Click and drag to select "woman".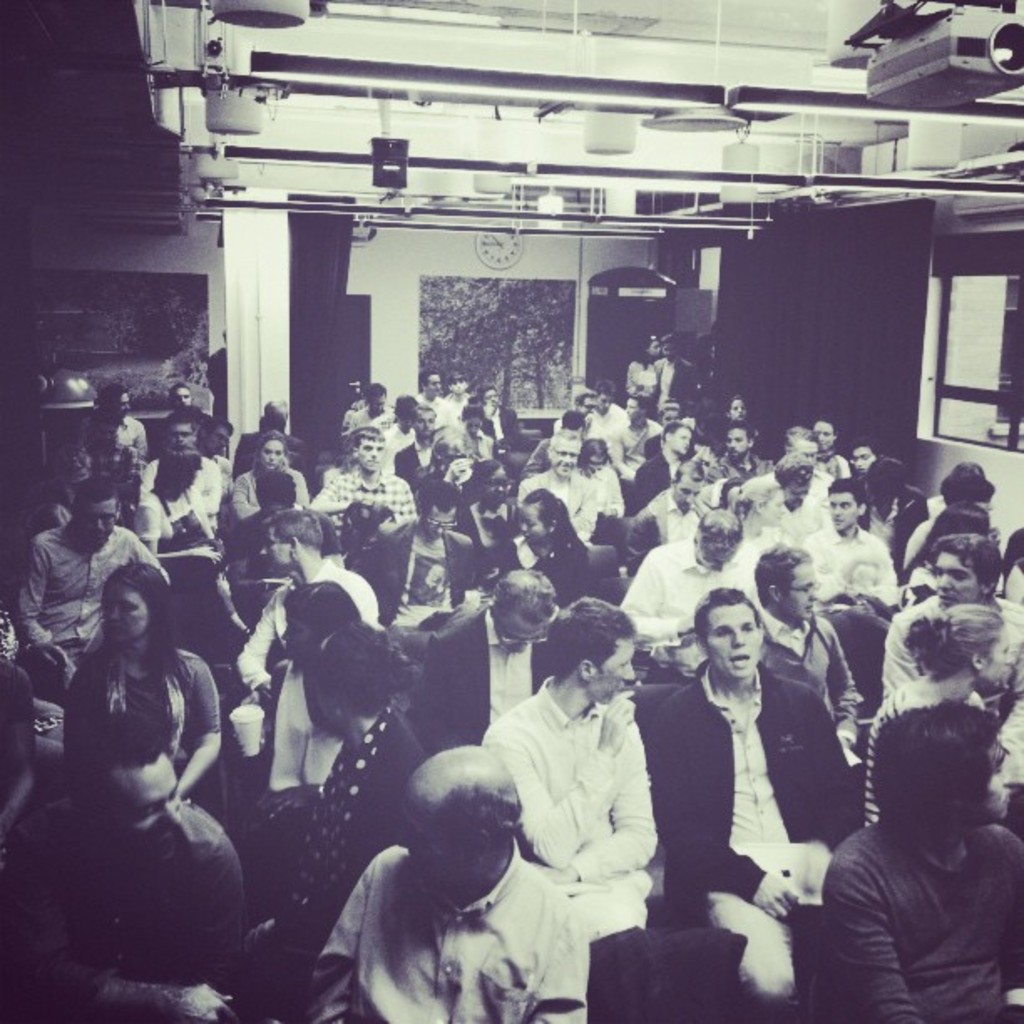
Selection: [x1=77, y1=380, x2=144, y2=453].
